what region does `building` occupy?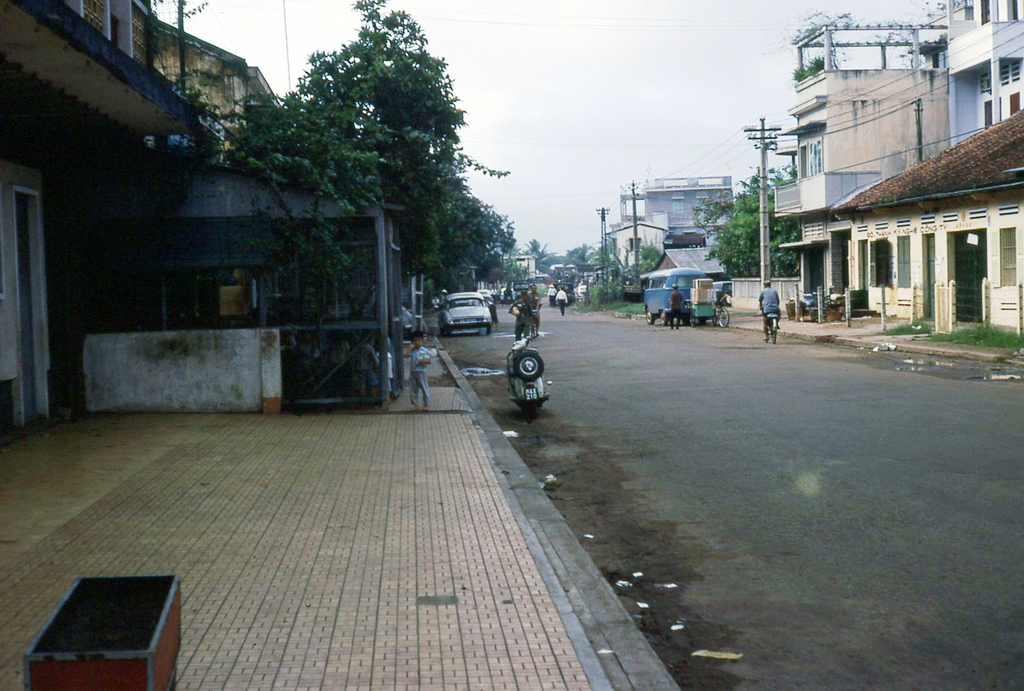
(612, 177, 731, 271).
